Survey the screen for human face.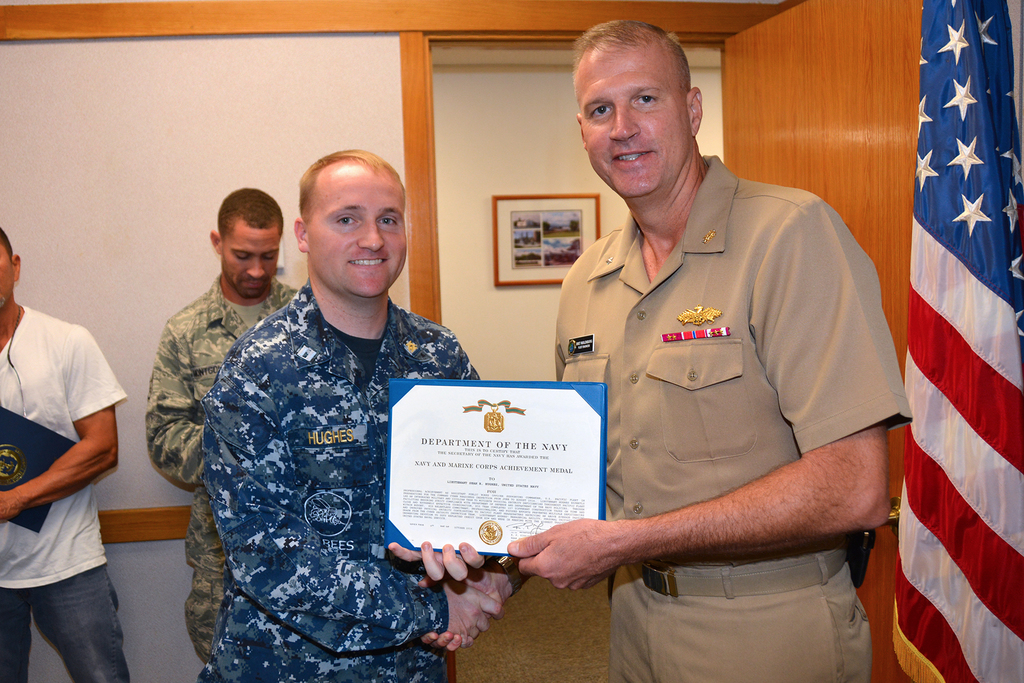
Survey found: [223, 220, 280, 299].
